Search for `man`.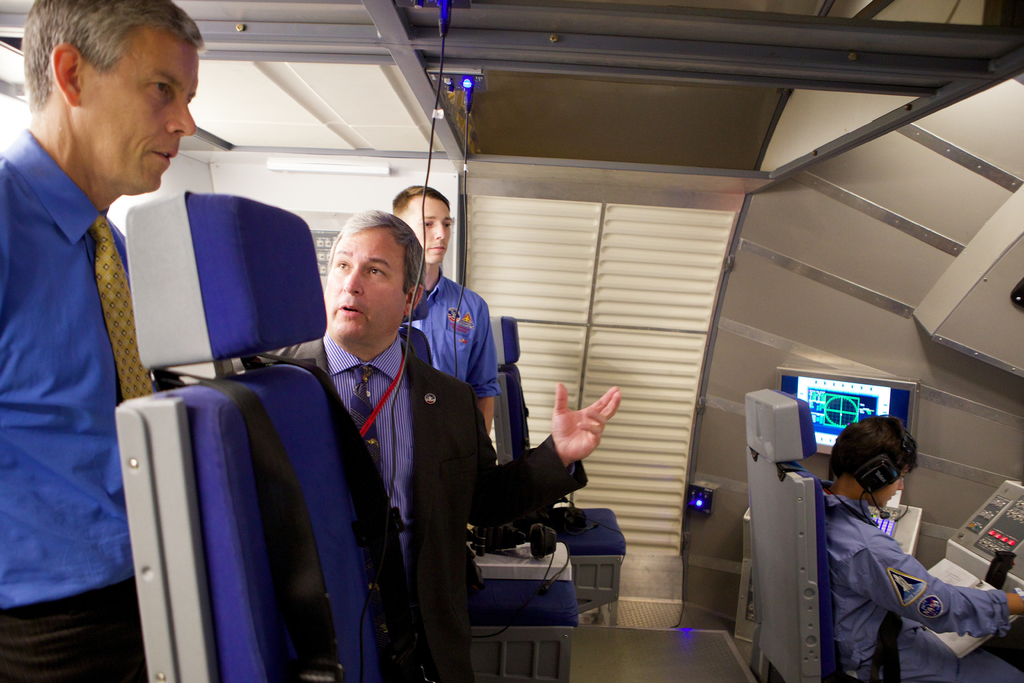
Found at {"left": 816, "top": 409, "right": 1023, "bottom": 682}.
